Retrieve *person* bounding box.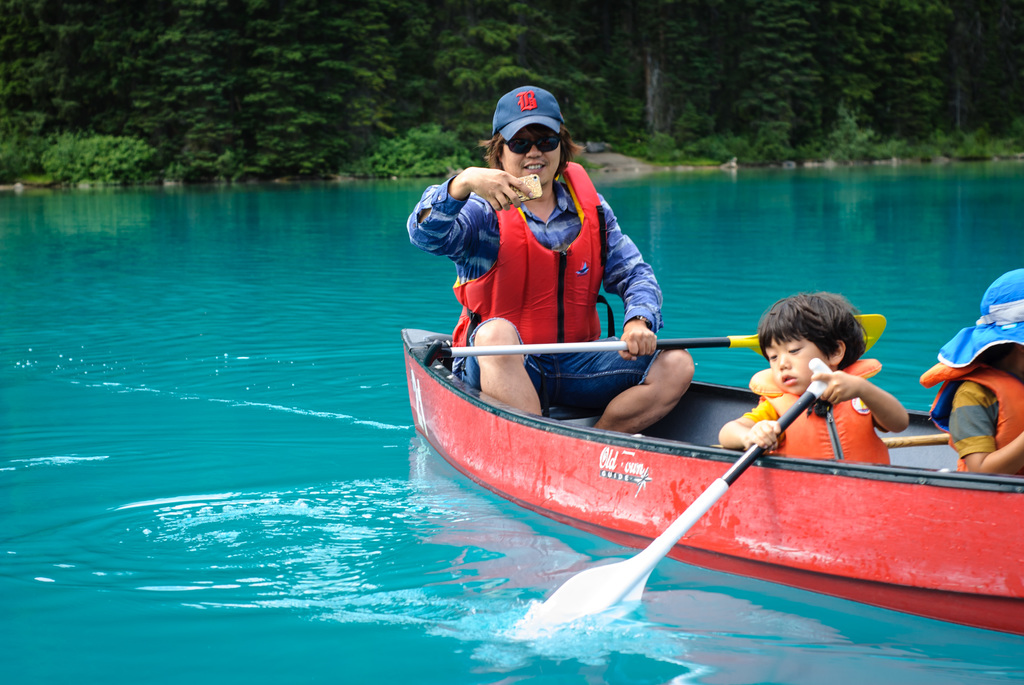
Bounding box: (x1=921, y1=267, x2=1023, y2=478).
